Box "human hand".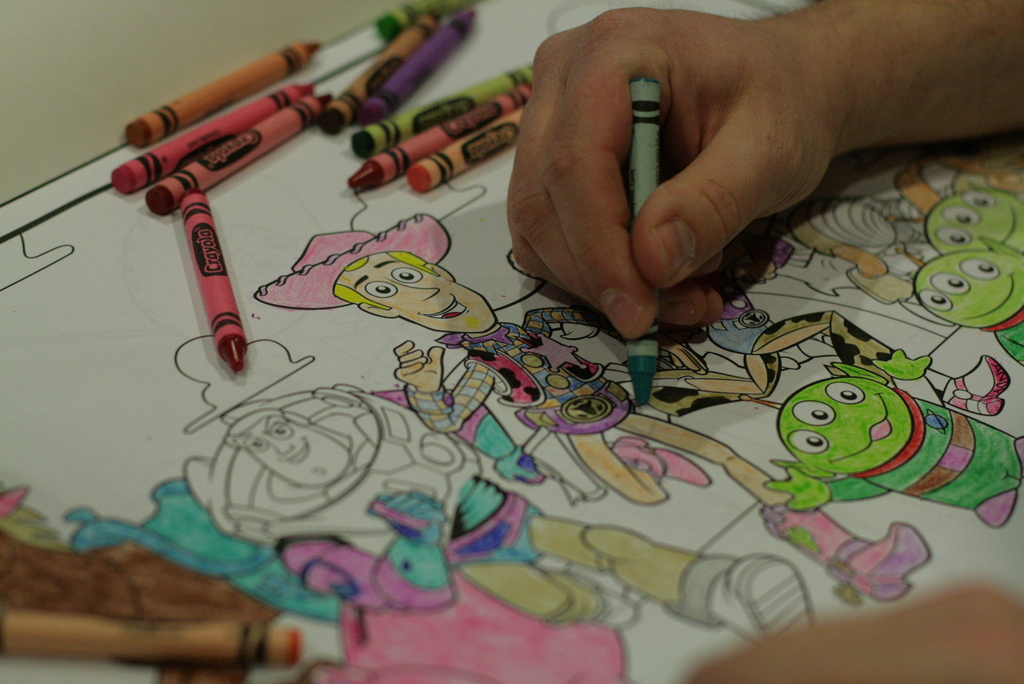
Rect(493, 446, 550, 487).
